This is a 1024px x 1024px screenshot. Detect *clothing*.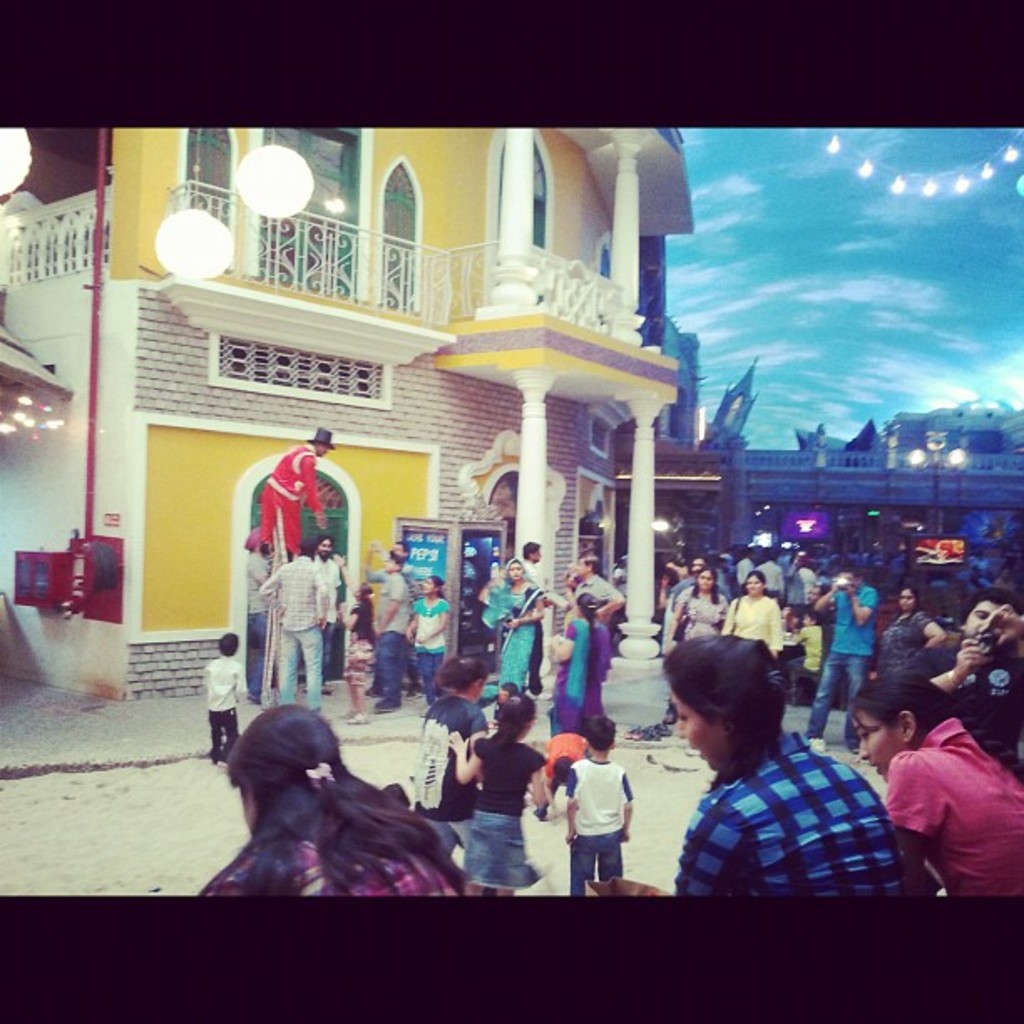
Rect(566, 755, 634, 893).
